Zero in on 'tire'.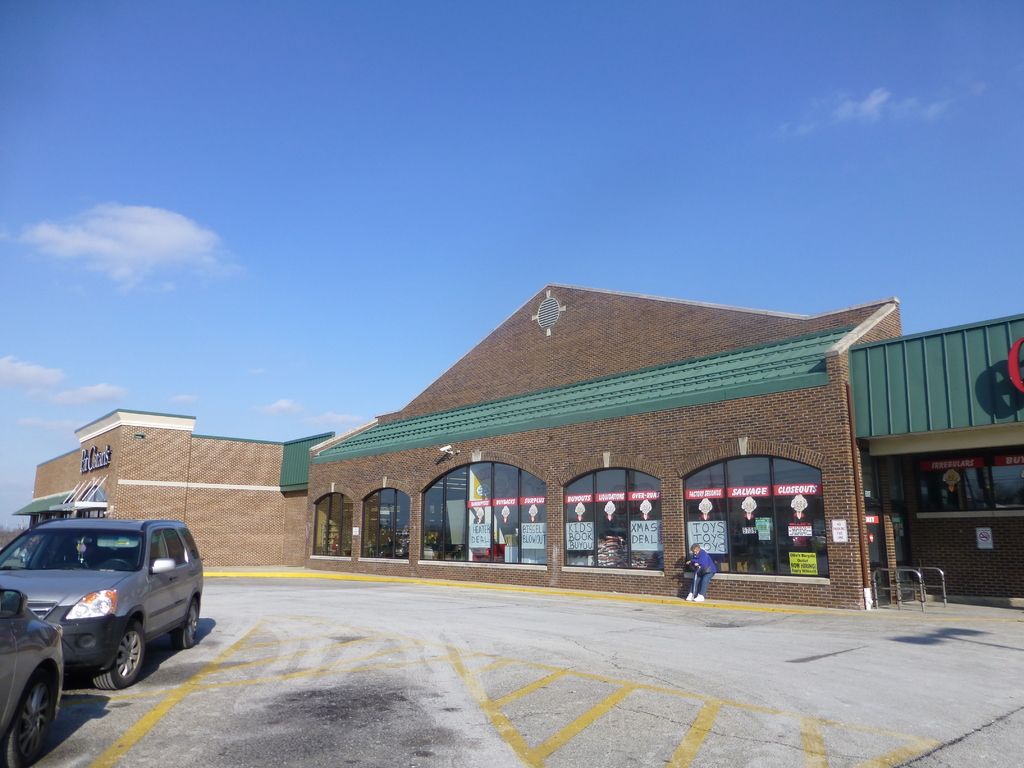
Zeroed in: Rect(0, 673, 56, 767).
